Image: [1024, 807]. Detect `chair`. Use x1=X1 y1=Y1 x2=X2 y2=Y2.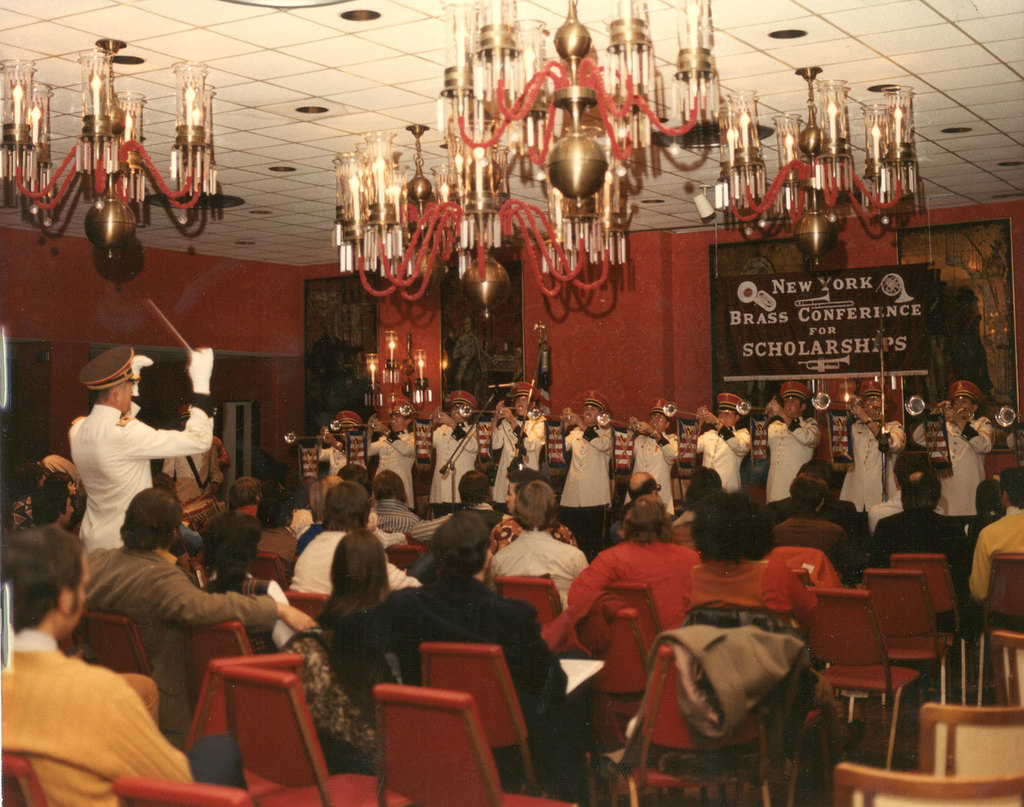
x1=175 y1=648 x2=306 y2=748.
